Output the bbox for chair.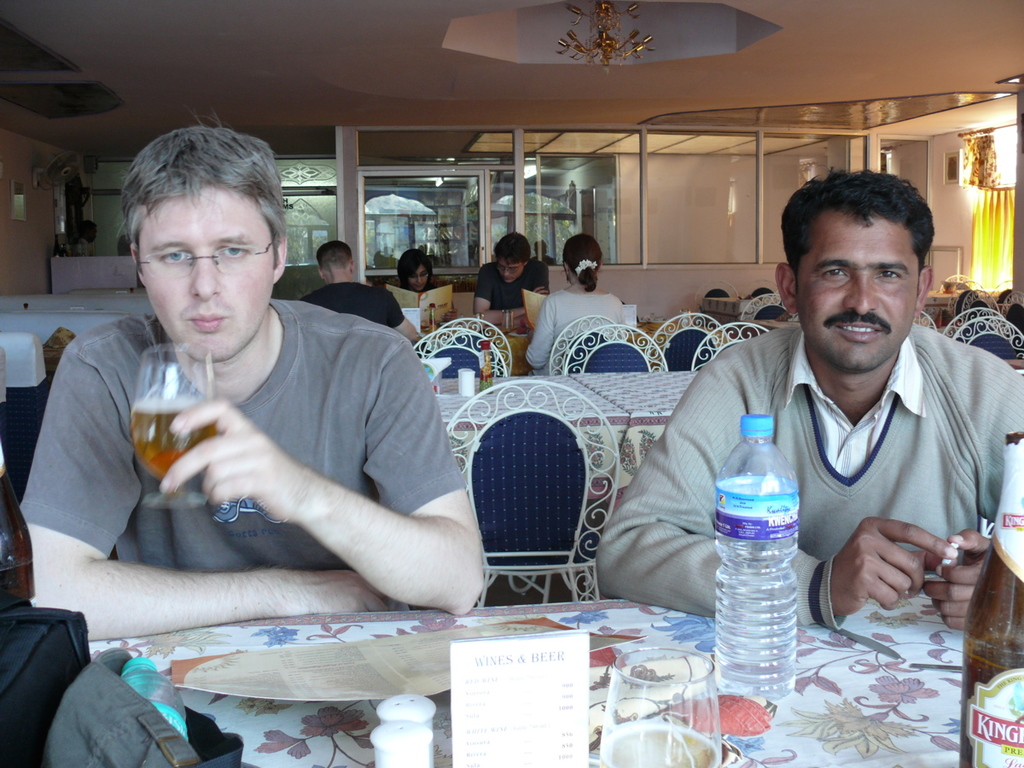
BBox(643, 310, 727, 373).
